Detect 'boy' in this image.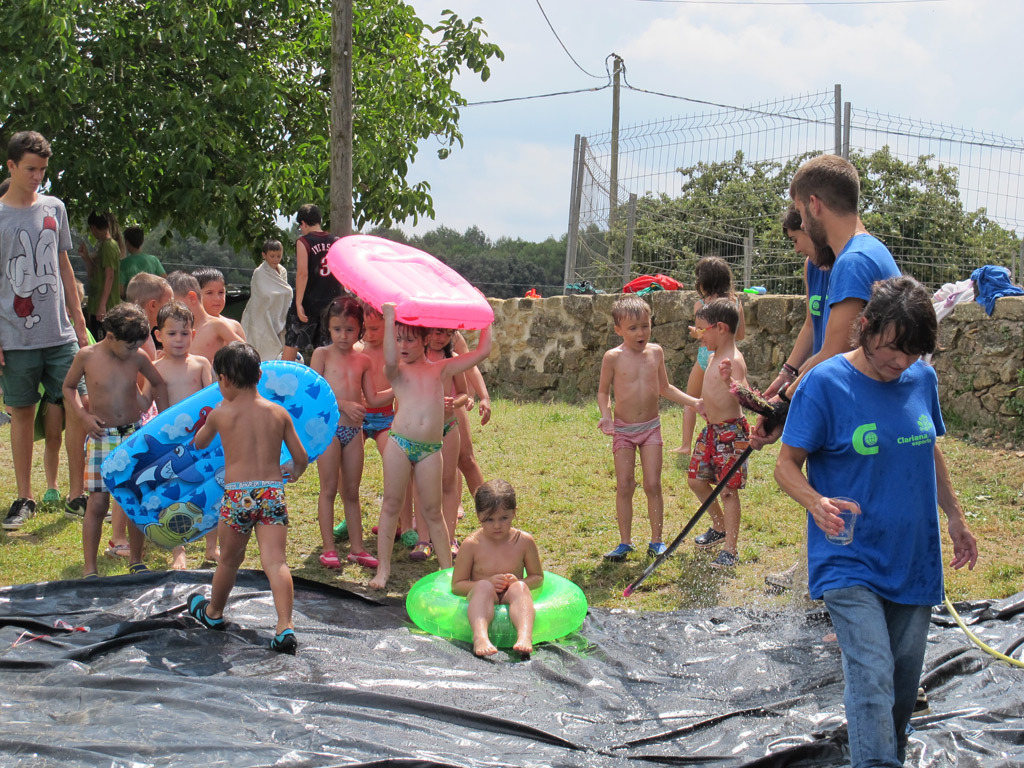
Detection: 596,296,708,561.
